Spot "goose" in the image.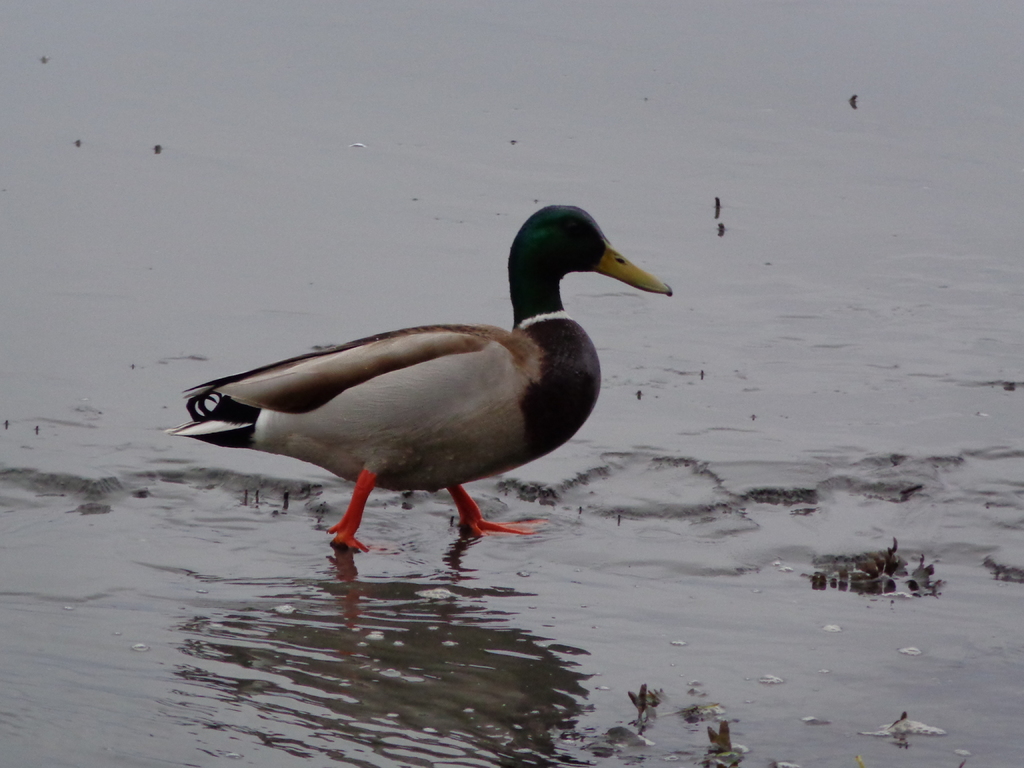
"goose" found at x1=161, y1=204, x2=675, y2=554.
